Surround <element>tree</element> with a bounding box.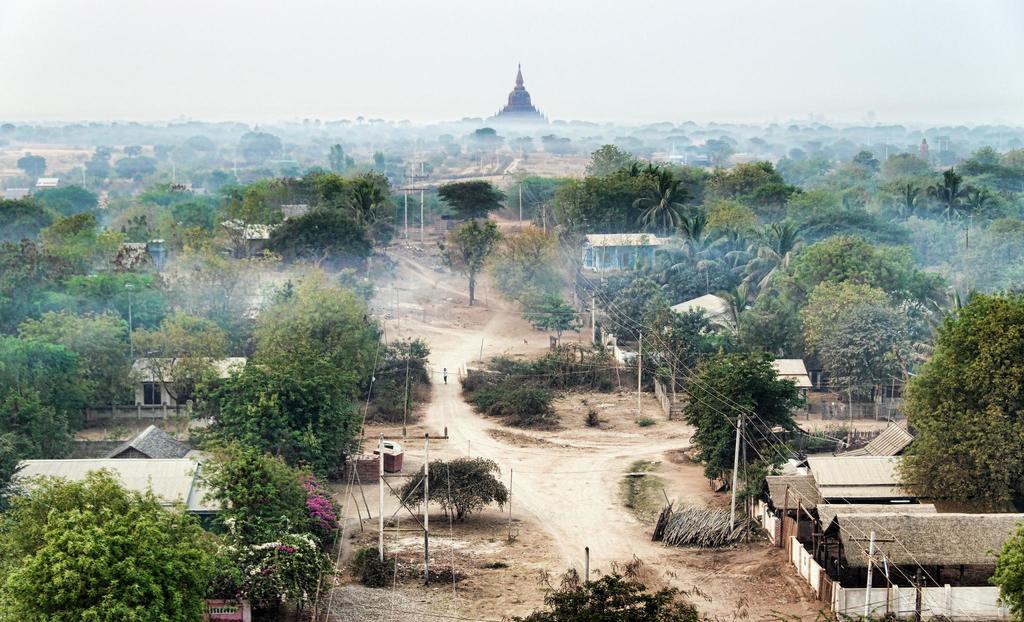
pyautogui.locateOnScreen(397, 458, 511, 523).
